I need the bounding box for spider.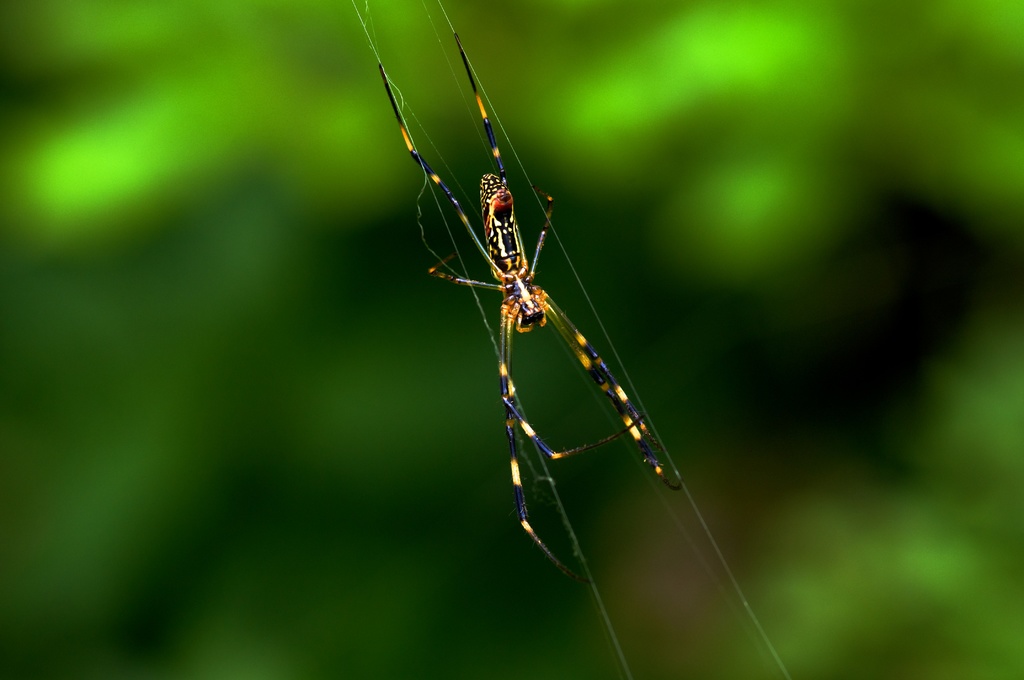
Here it is: {"left": 371, "top": 29, "right": 686, "bottom": 592}.
